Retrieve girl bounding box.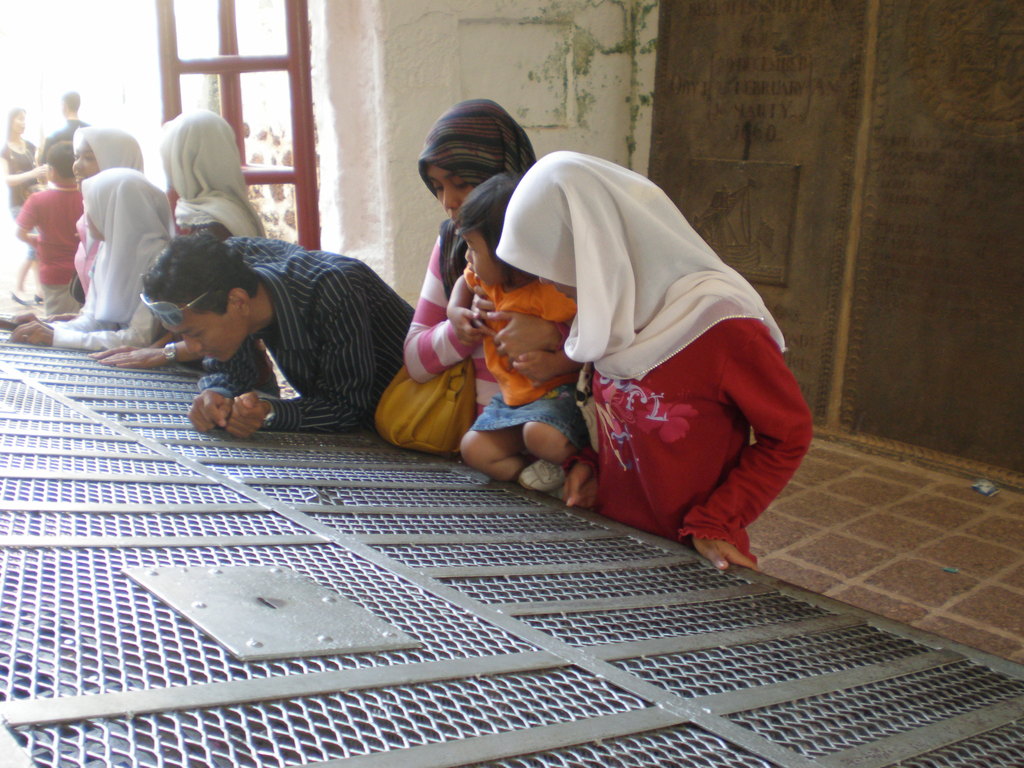
Bounding box: bbox(496, 152, 815, 568).
